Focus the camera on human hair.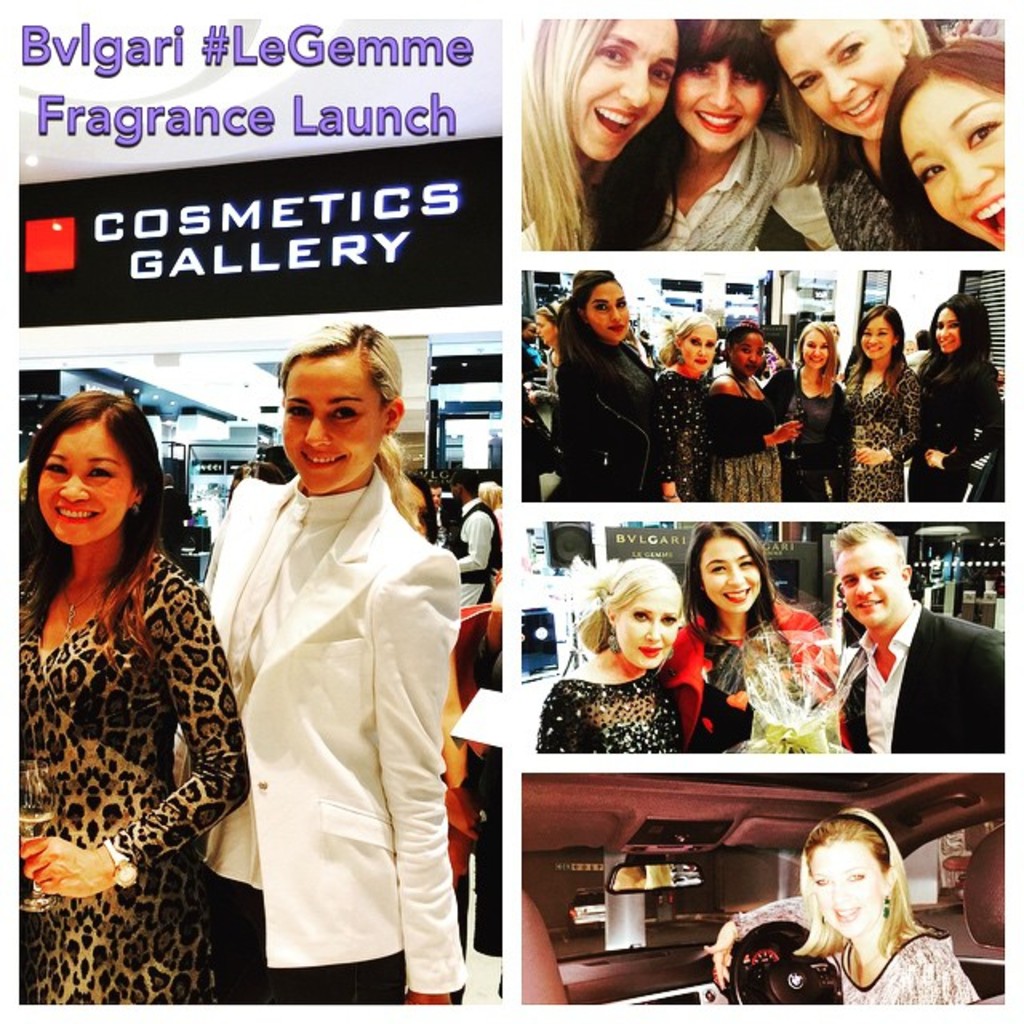
Focus region: x1=709, y1=323, x2=765, y2=373.
